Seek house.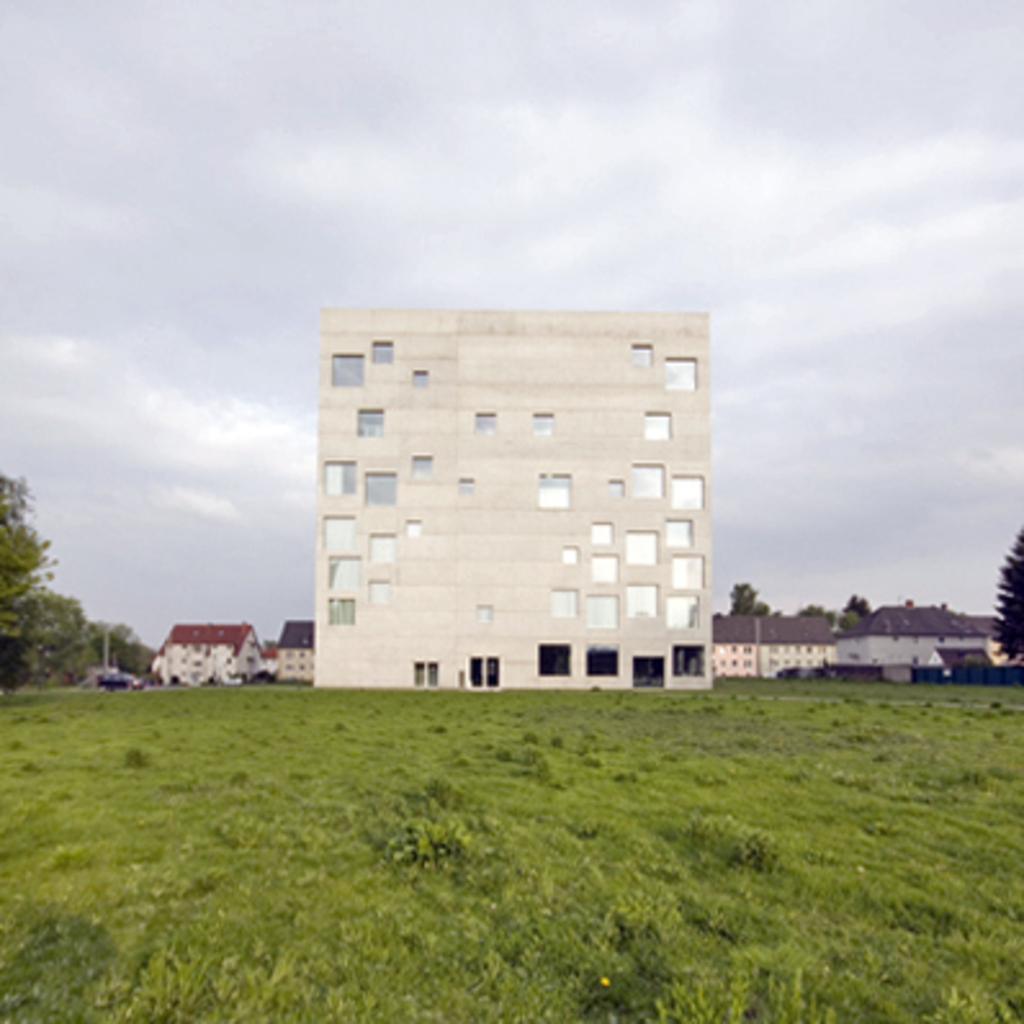
x1=278 y1=620 x2=316 y2=682.
